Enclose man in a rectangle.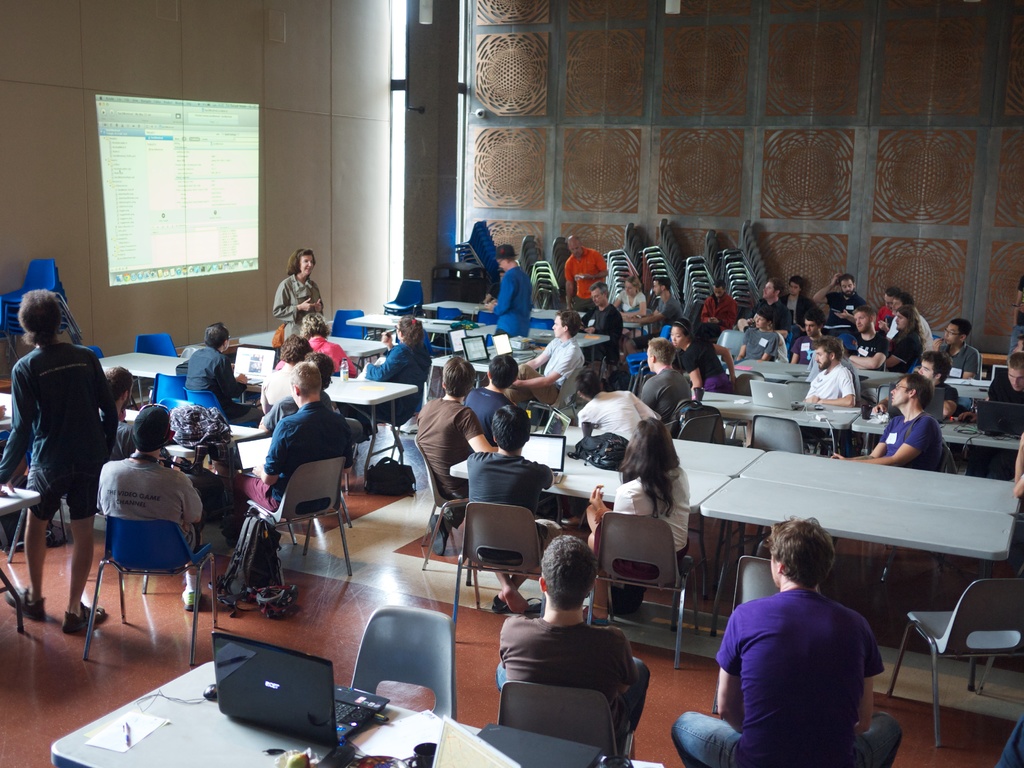
x1=929, y1=318, x2=985, y2=378.
